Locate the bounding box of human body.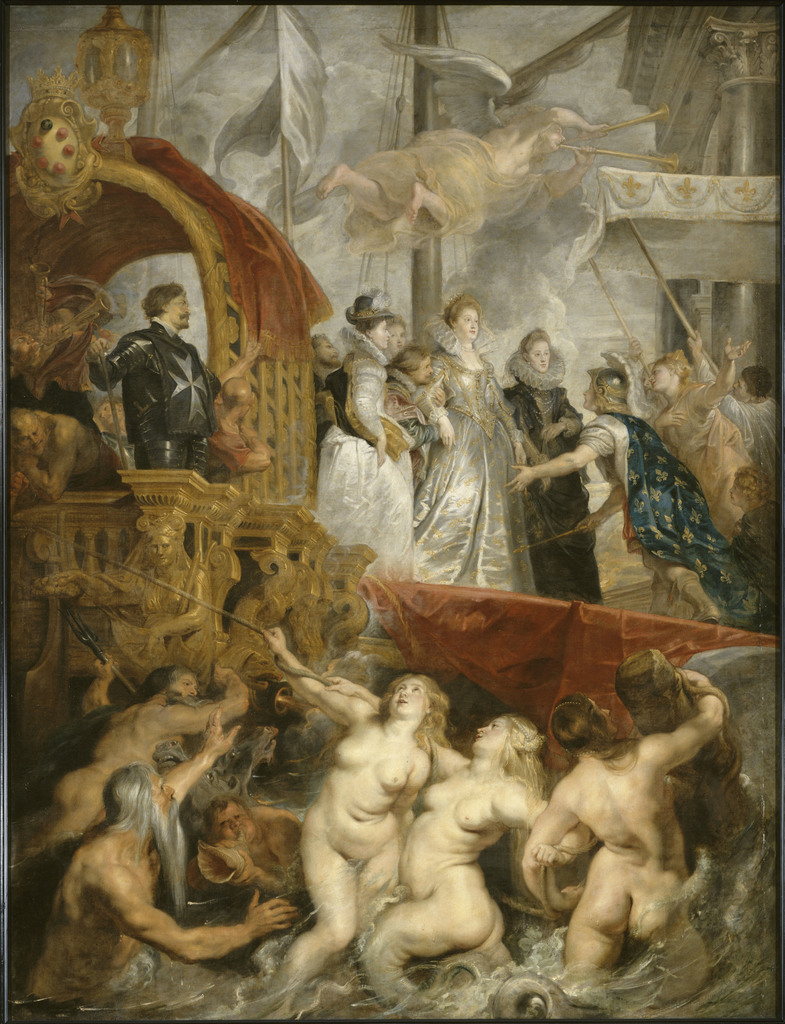
Bounding box: {"left": 636, "top": 328, "right": 761, "bottom": 563}.
